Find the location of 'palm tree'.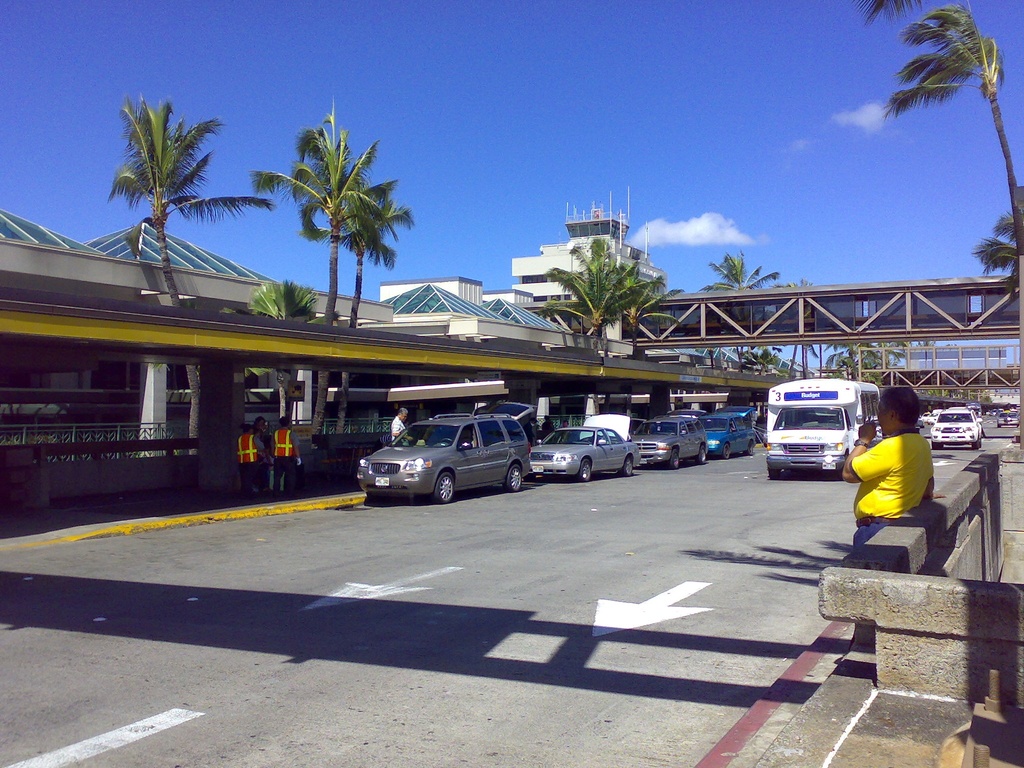
Location: [x1=97, y1=101, x2=234, y2=296].
